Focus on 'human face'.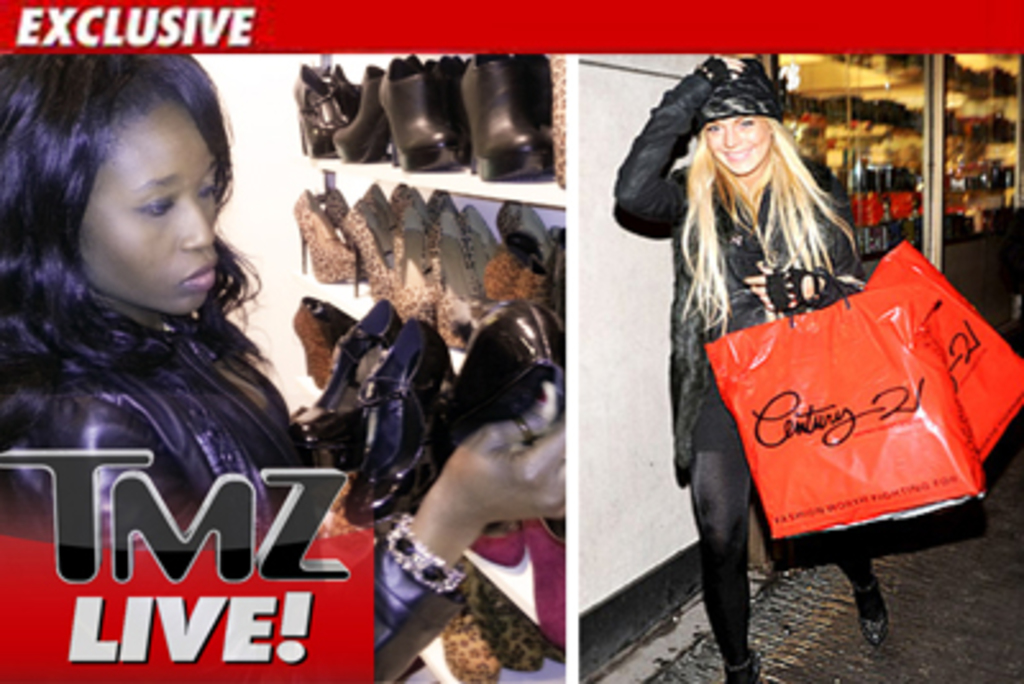
Focused at x1=87, y1=92, x2=215, y2=313.
